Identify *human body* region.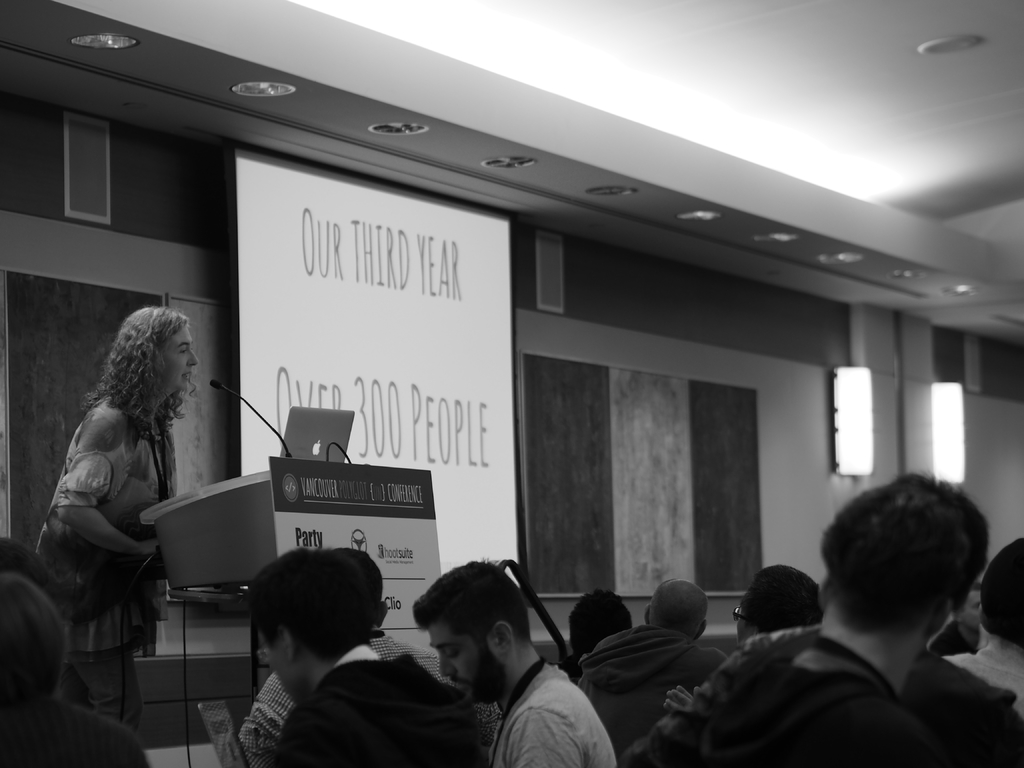
Region: {"x1": 623, "y1": 630, "x2": 950, "y2": 767}.
